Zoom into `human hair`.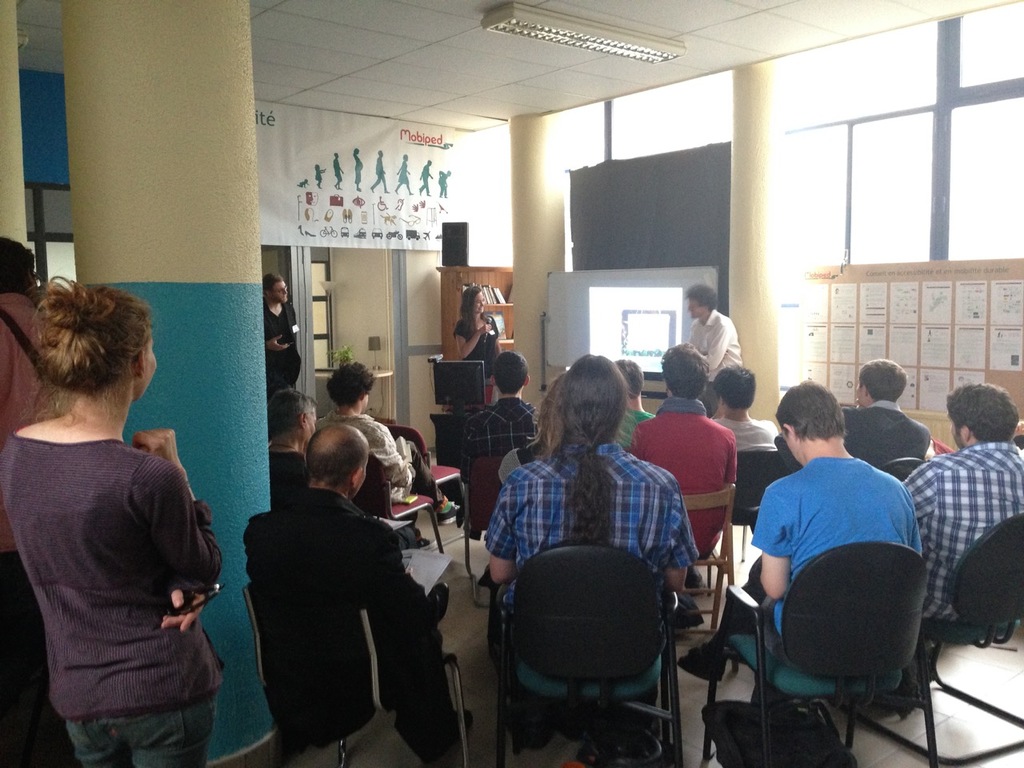
Zoom target: <box>301,430,369,484</box>.
